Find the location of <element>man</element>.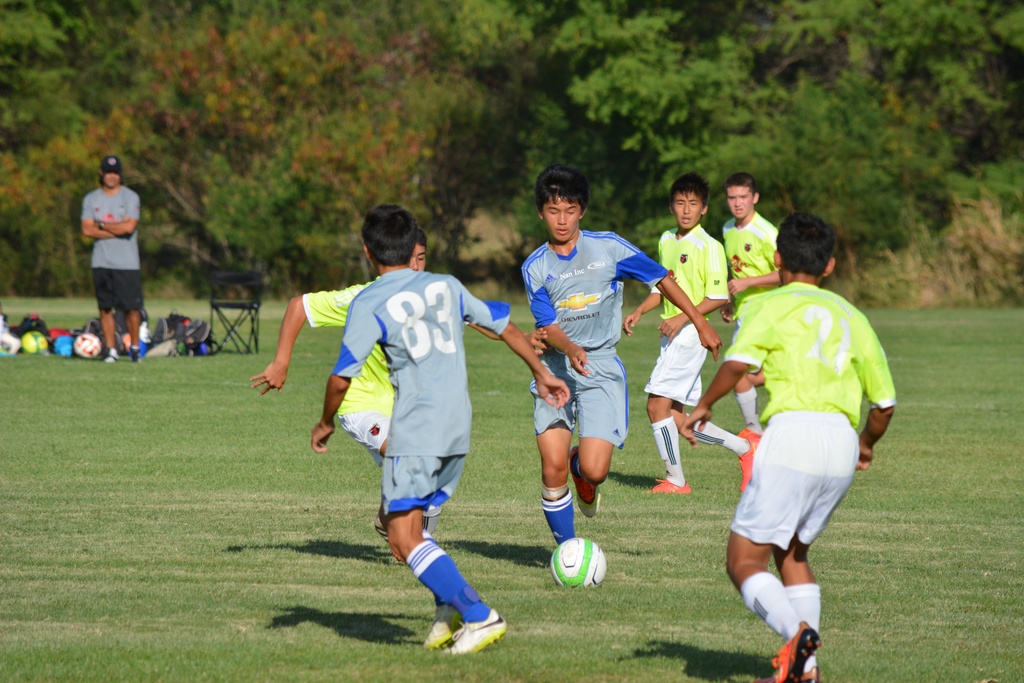
Location: <box>73,154,141,370</box>.
